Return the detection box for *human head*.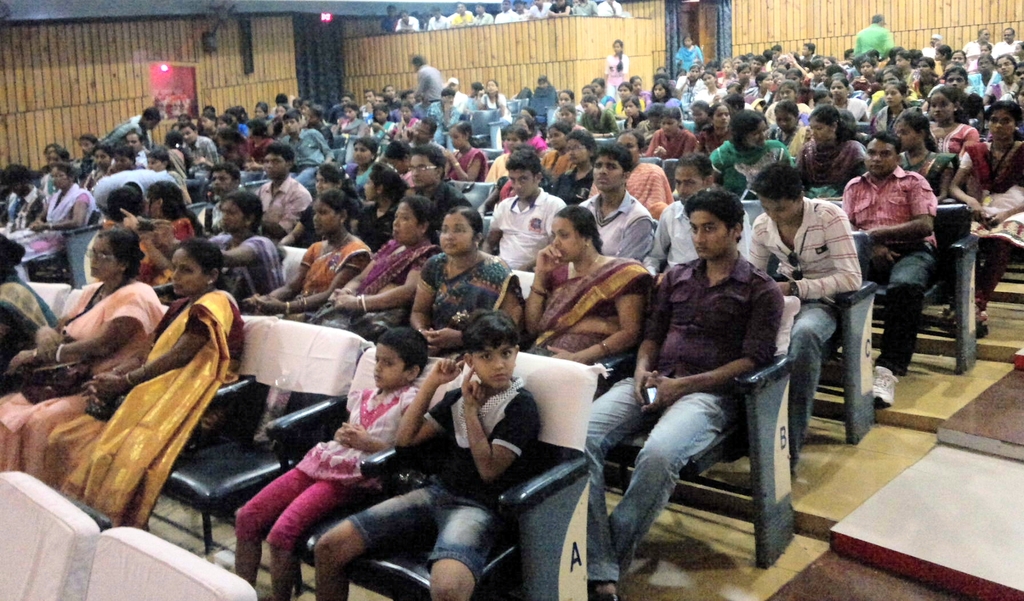
region(216, 186, 264, 234).
